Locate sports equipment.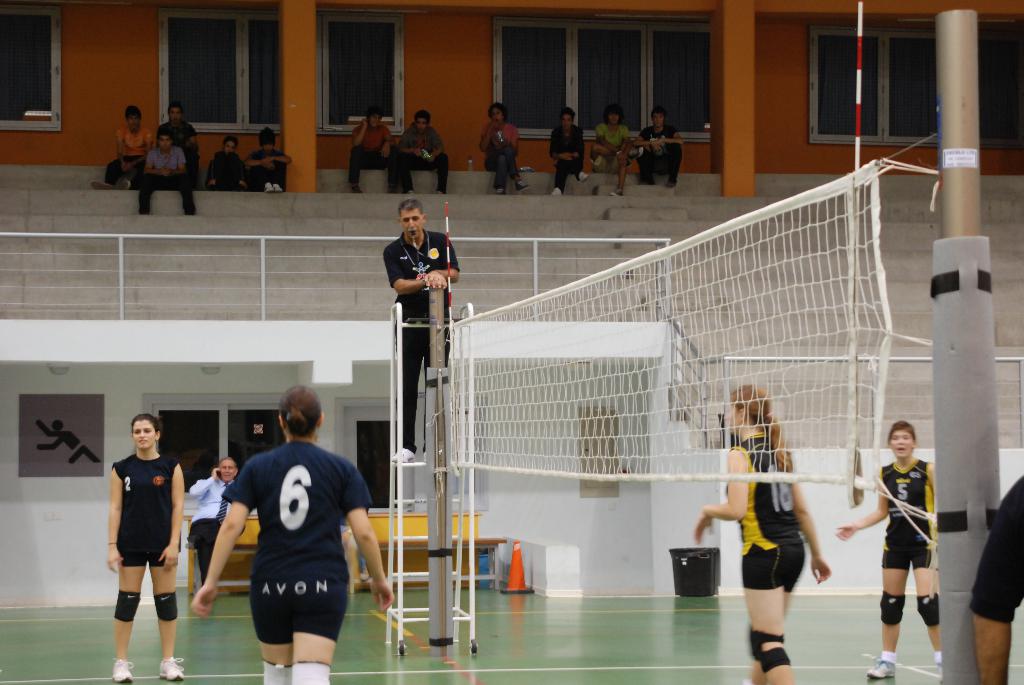
Bounding box: <region>110, 657, 135, 681</region>.
